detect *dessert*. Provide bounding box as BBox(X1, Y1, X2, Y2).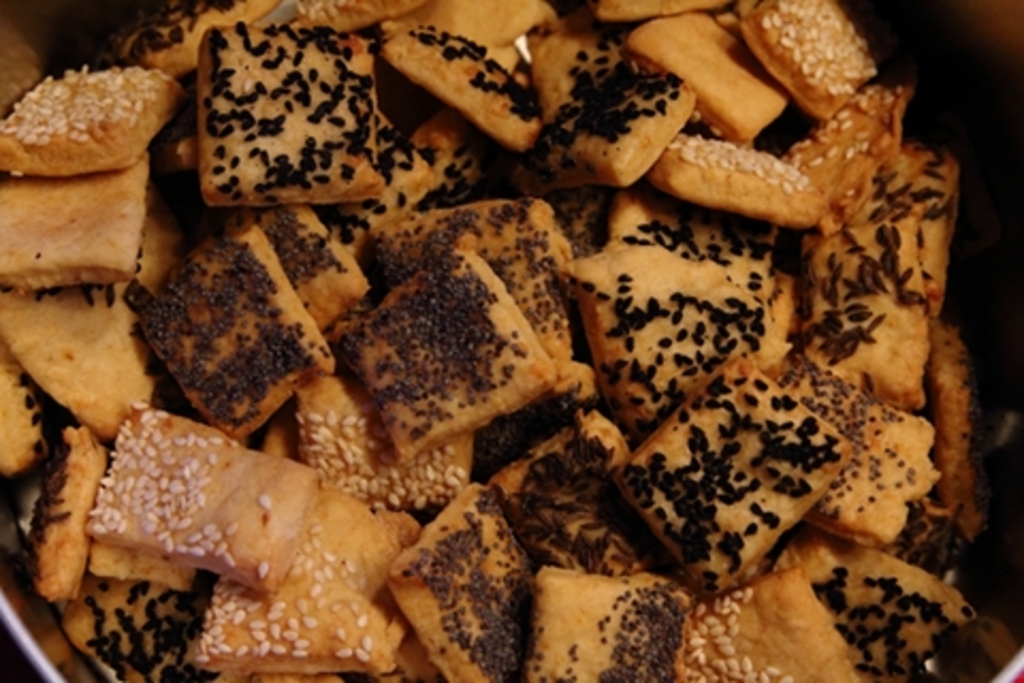
BBox(371, 256, 548, 461).
